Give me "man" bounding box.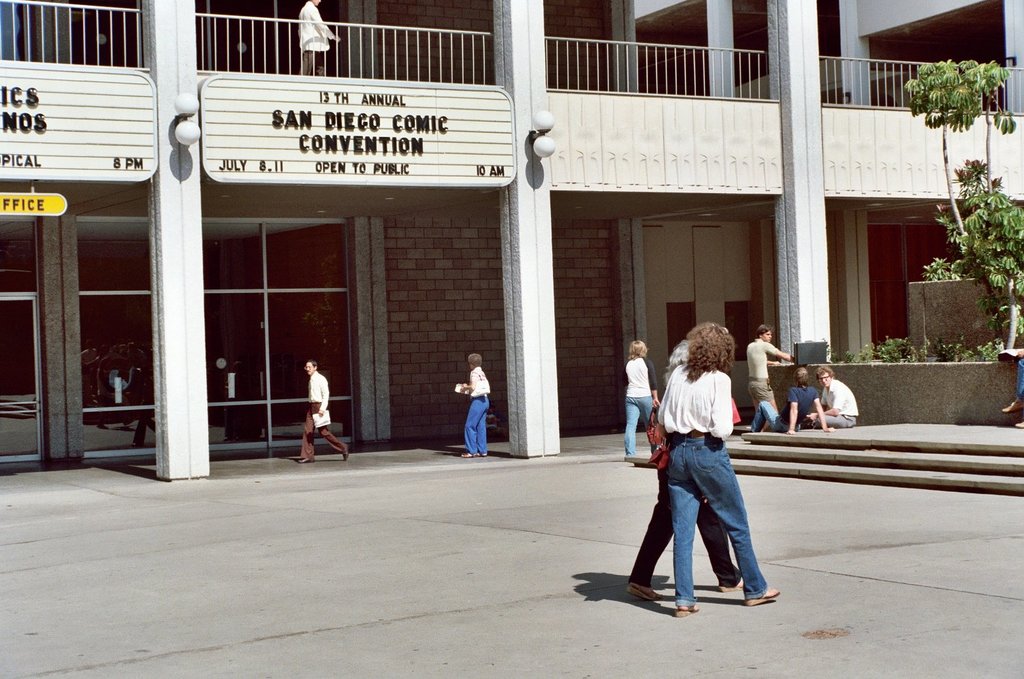
[293, 356, 349, 470].
